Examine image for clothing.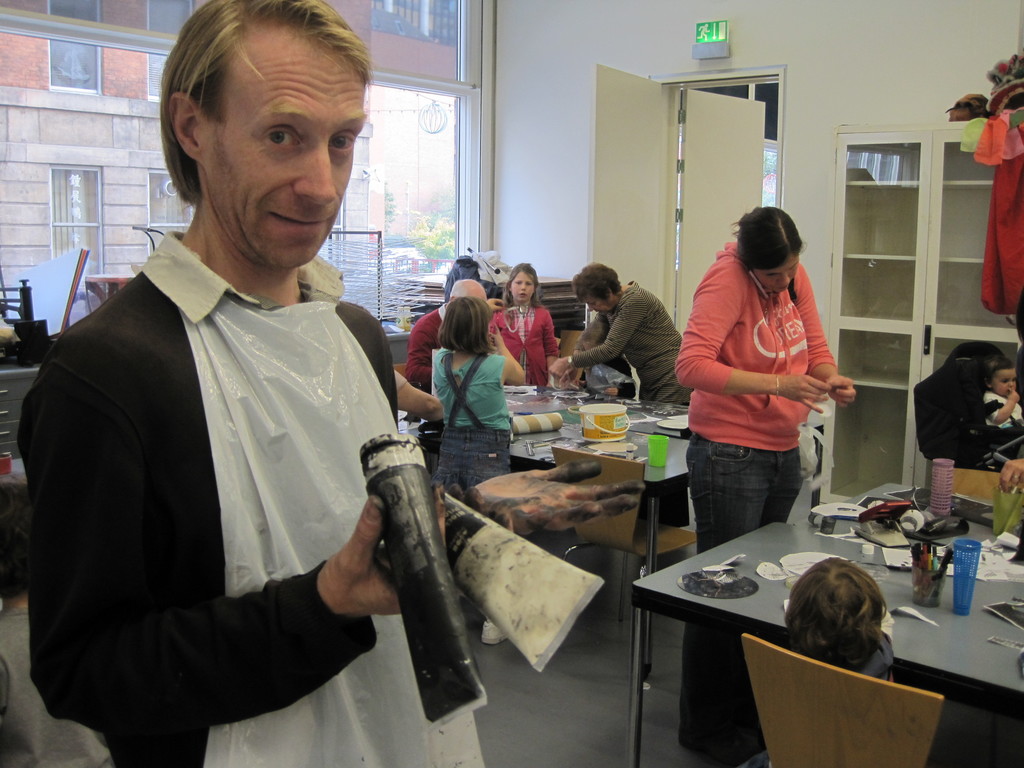
Examination result: crop(440, 334, 508, 478).
